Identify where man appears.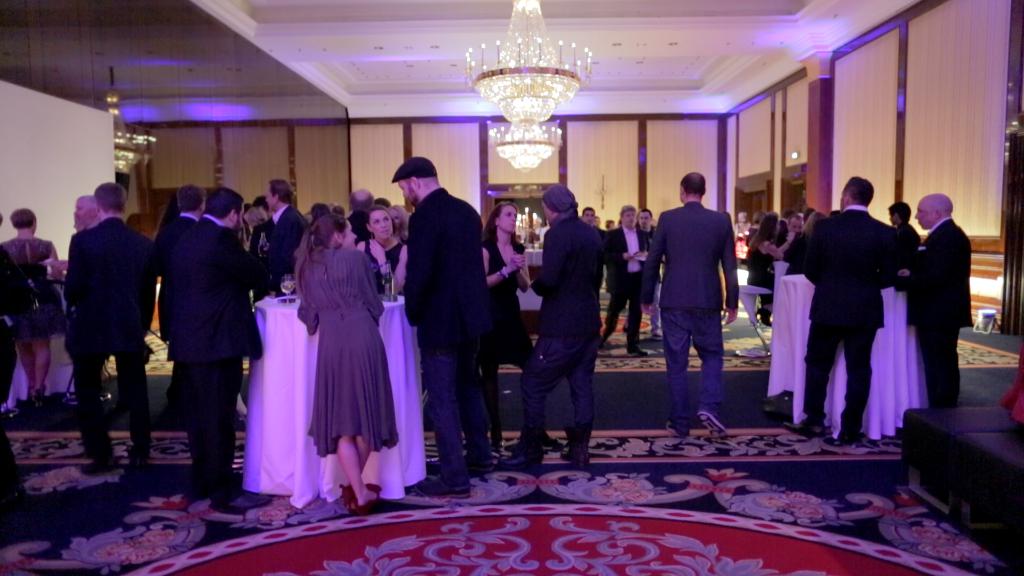
Appears at left=780, top=168, right=899, bottom=442.
